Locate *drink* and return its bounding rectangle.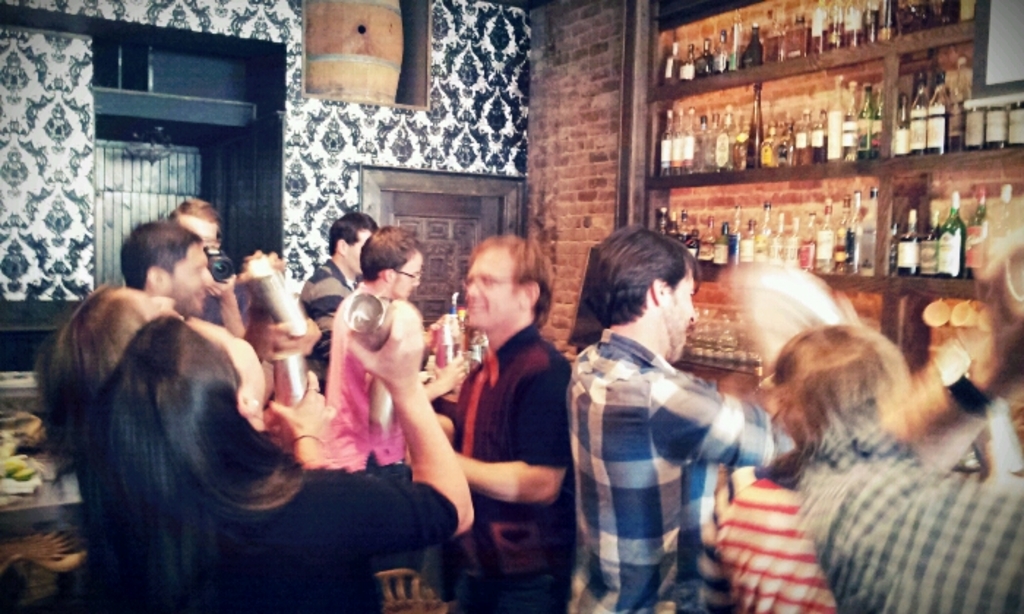
rect(748, 123, 764, 170).
